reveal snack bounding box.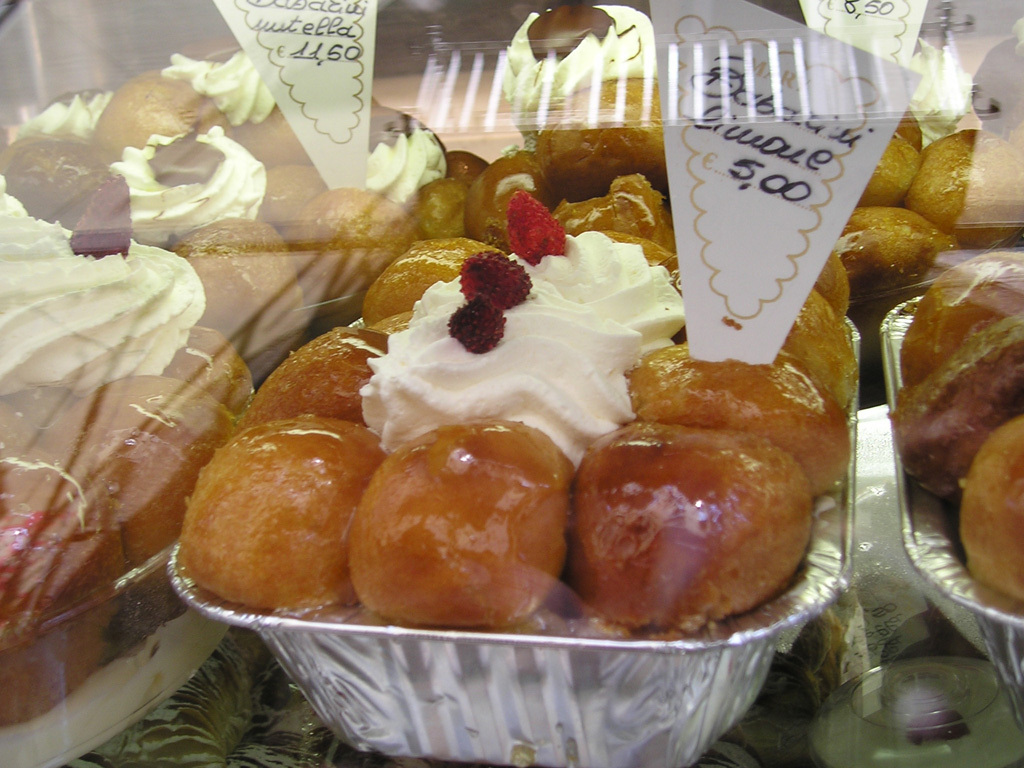
Revealed: [852,138,926,213].
